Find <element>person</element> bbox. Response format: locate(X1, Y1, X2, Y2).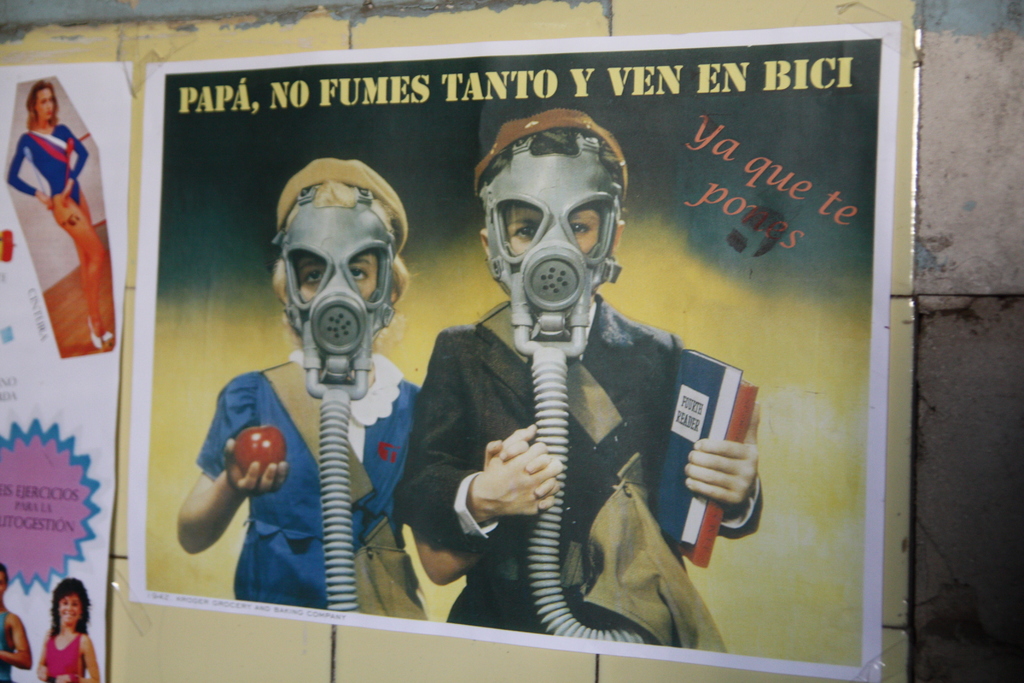
locate(445, 124, 747, 682).
